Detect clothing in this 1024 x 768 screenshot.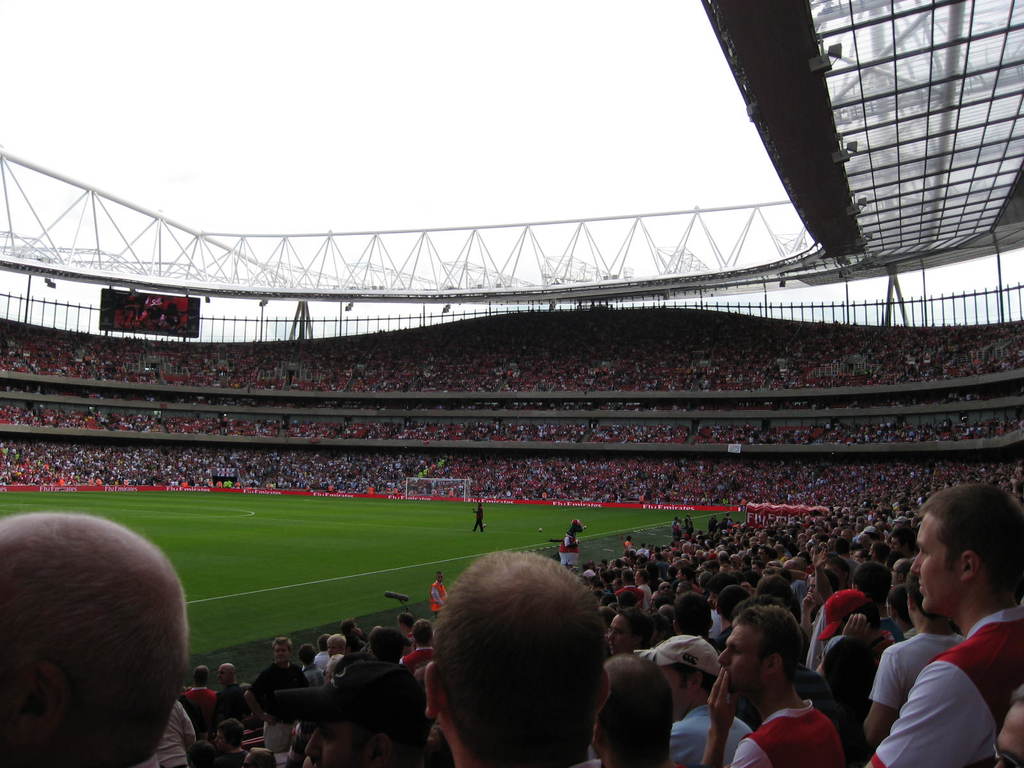
Detection: region(560, 531, 575, 566).
